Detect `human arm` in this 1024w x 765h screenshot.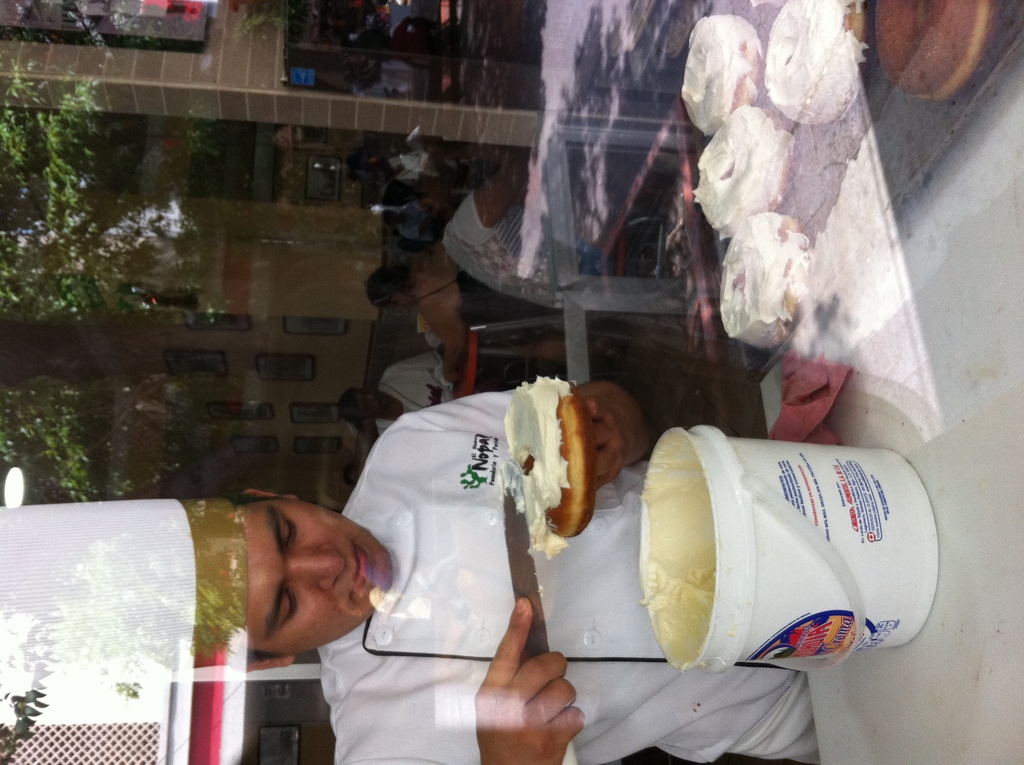
Detection: select_region(454, 587, 597, 764).
